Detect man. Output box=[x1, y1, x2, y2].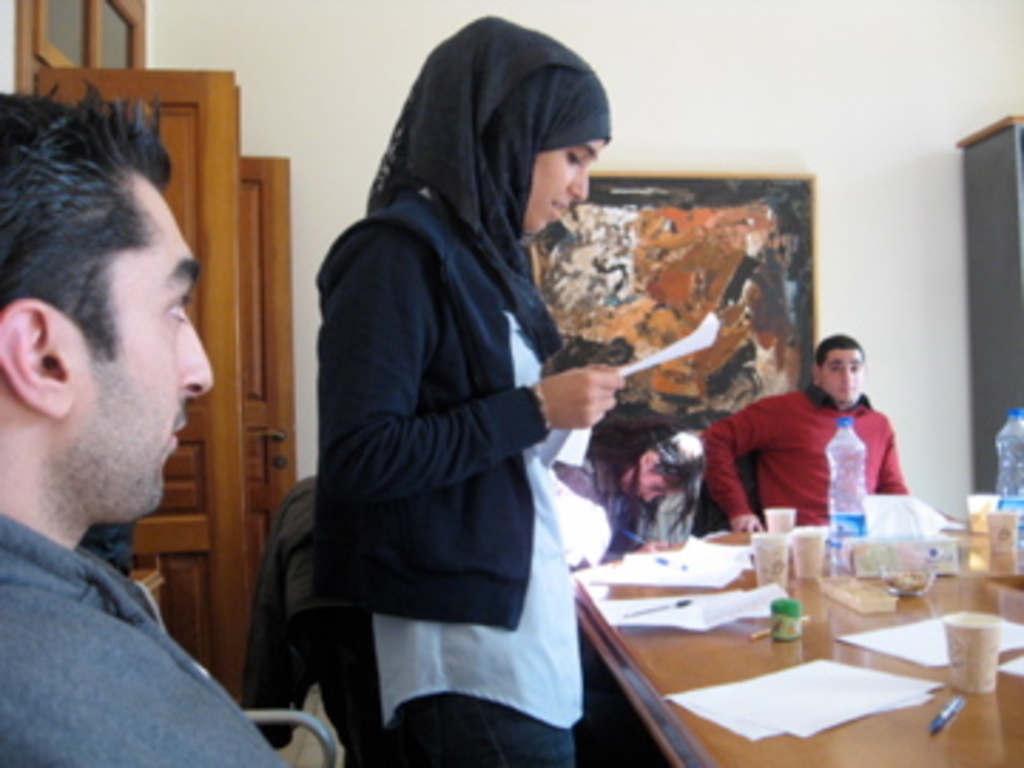
box=[0, 88, 287, 765].
